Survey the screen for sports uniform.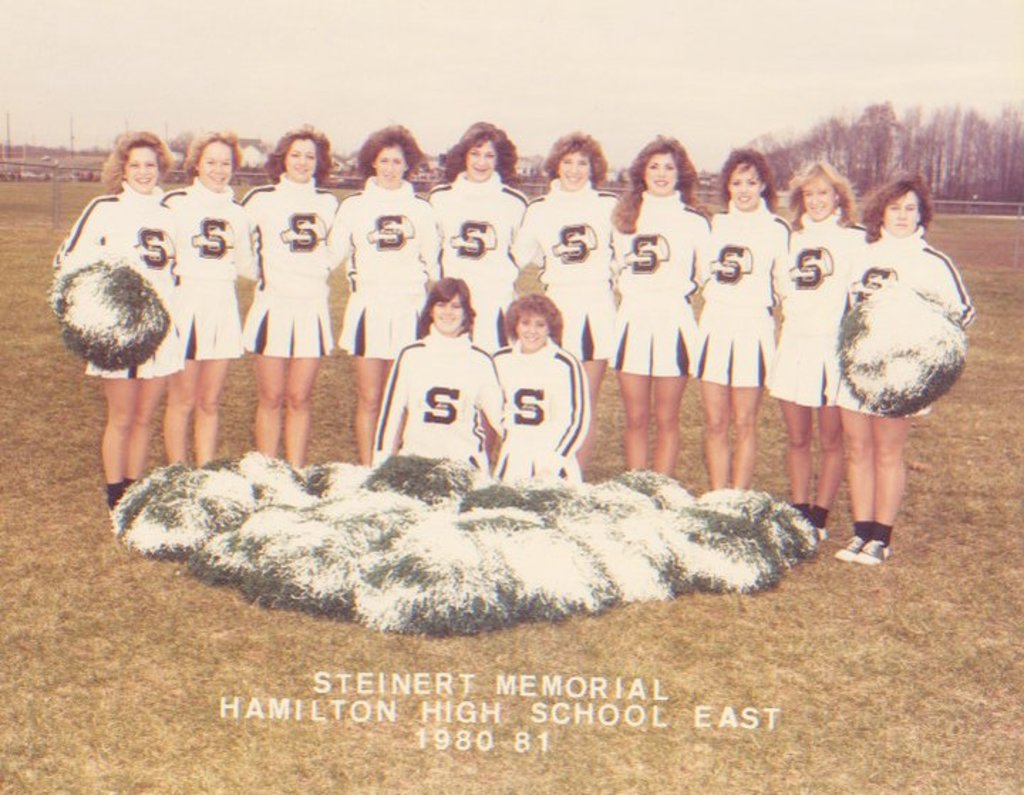
Survey found: {"left": 239, "top": 166, "right": 344, "bottom": 371}.
